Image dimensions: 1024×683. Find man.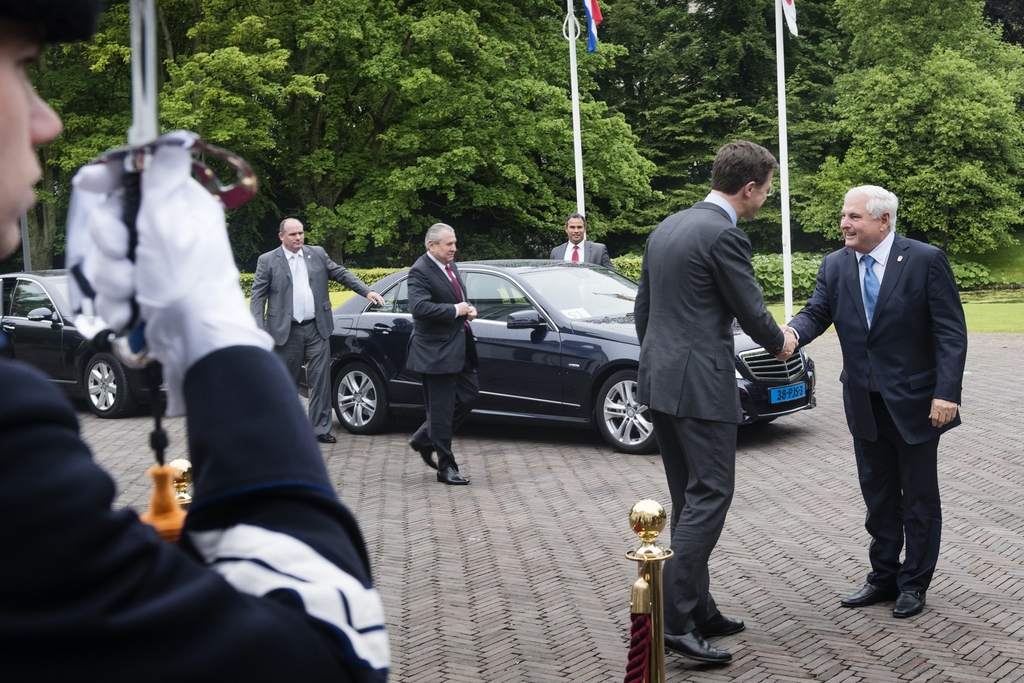
[left=0, top=0, right=389, bottom=682].
